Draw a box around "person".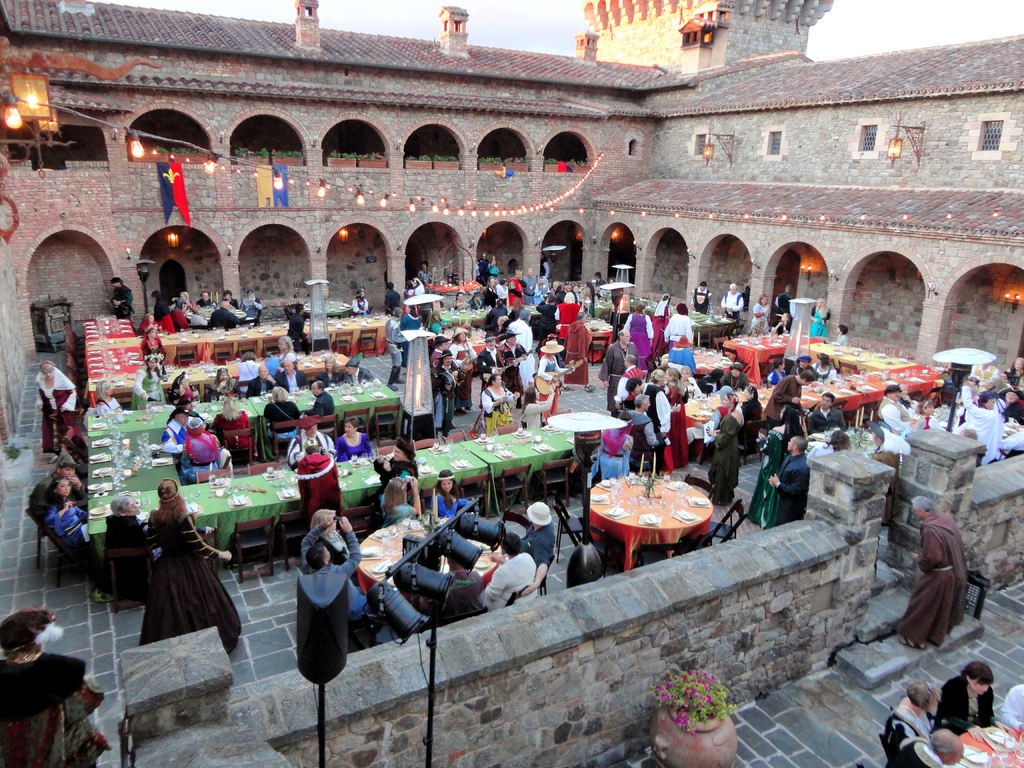
detection(517, 498, 553, 596).
